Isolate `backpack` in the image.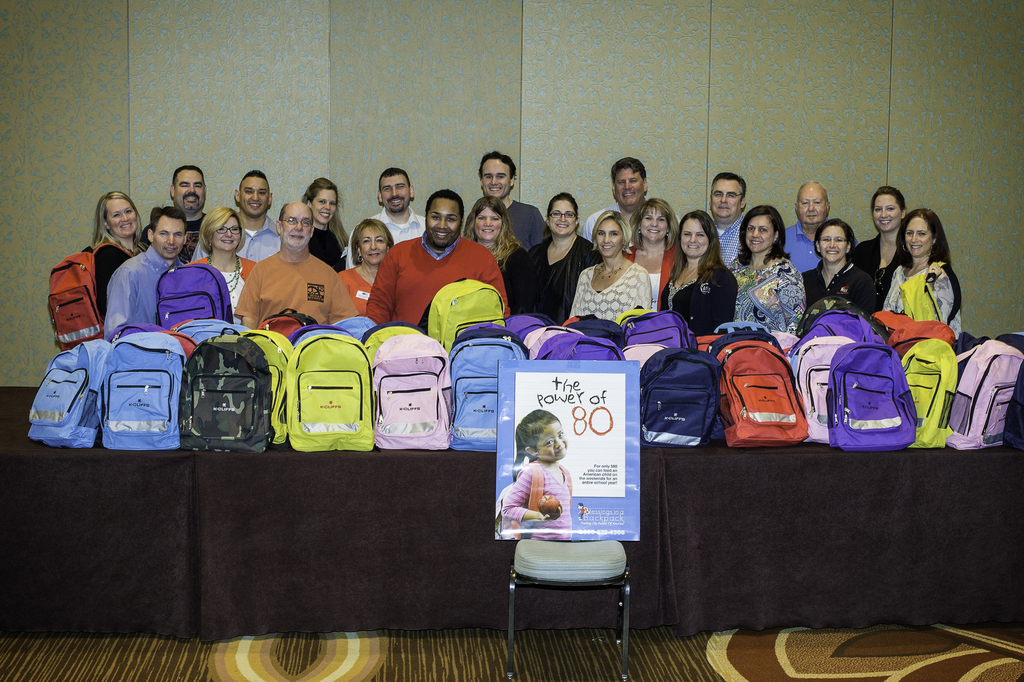
Isolated region: {"x1": 179, "y1": 329, "x2": 271, "y2": 455}.
